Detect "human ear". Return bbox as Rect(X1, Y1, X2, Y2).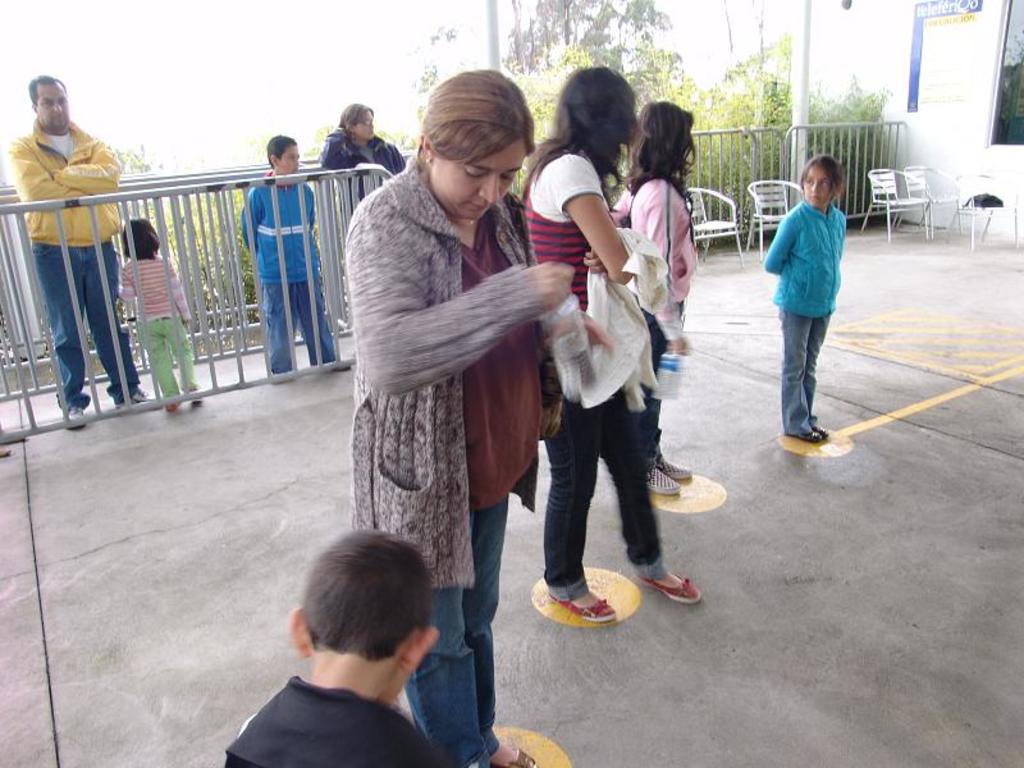
Rect(269, 152, 275, 166).
